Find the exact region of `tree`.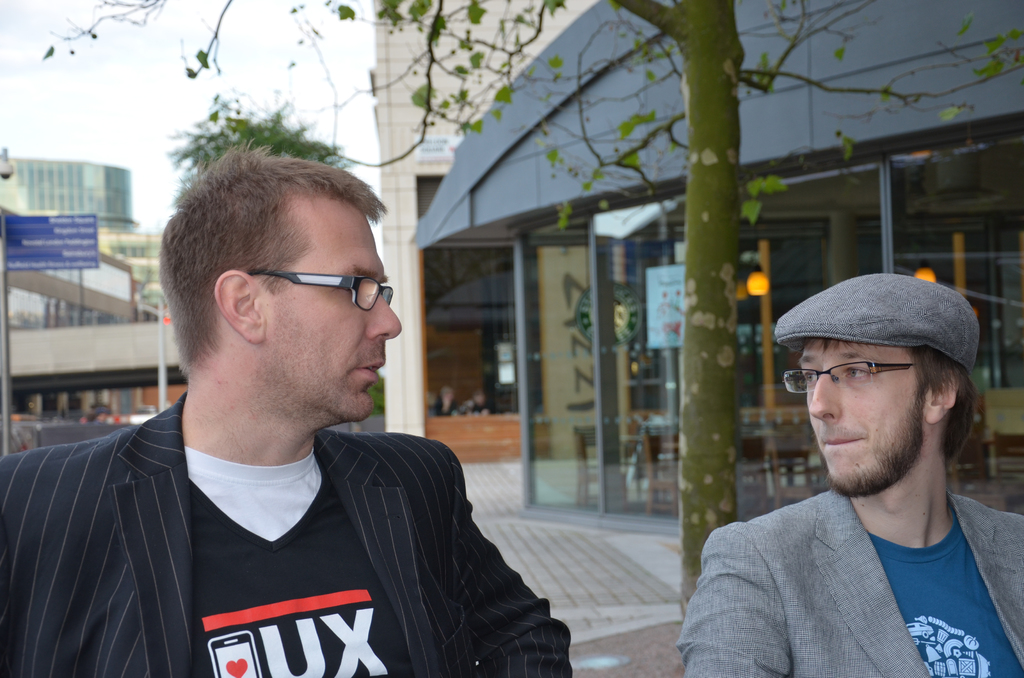
Exact region: 39:0:1023:619.
